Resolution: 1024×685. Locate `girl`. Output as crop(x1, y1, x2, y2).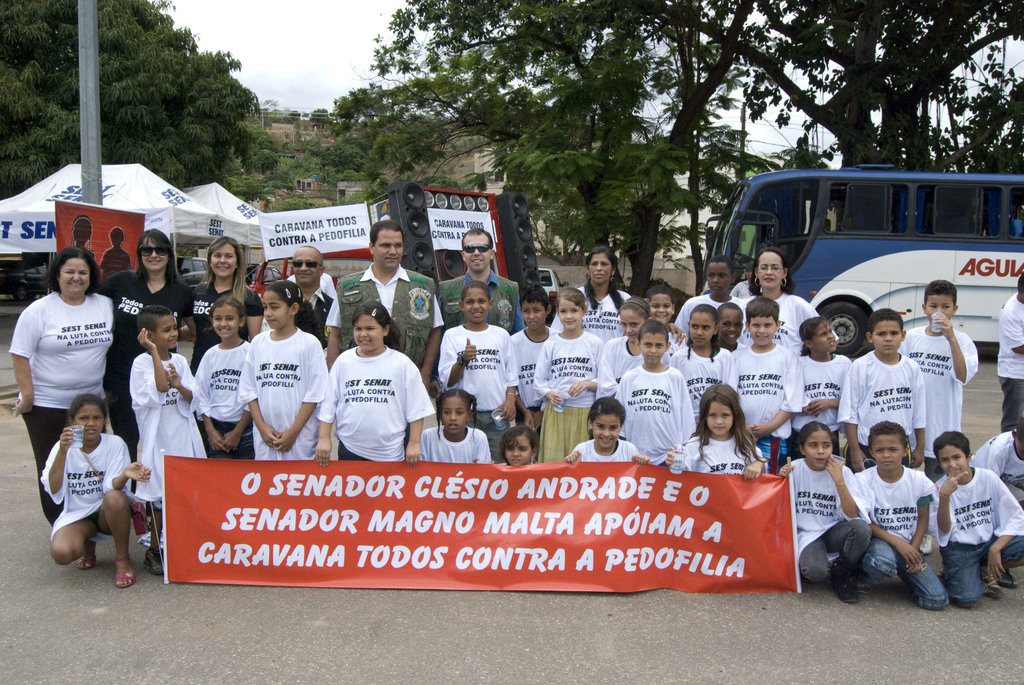
crop(493, 427, 540, 468).
